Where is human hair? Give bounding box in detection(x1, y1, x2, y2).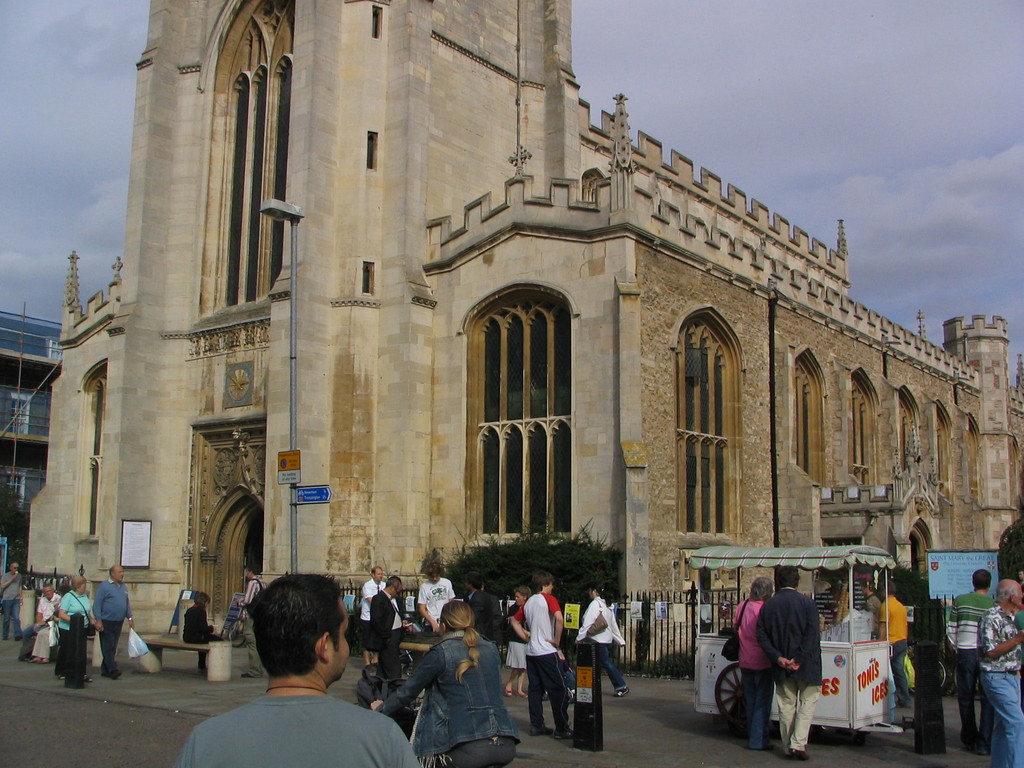
detection(751, 579, 771, 599).
